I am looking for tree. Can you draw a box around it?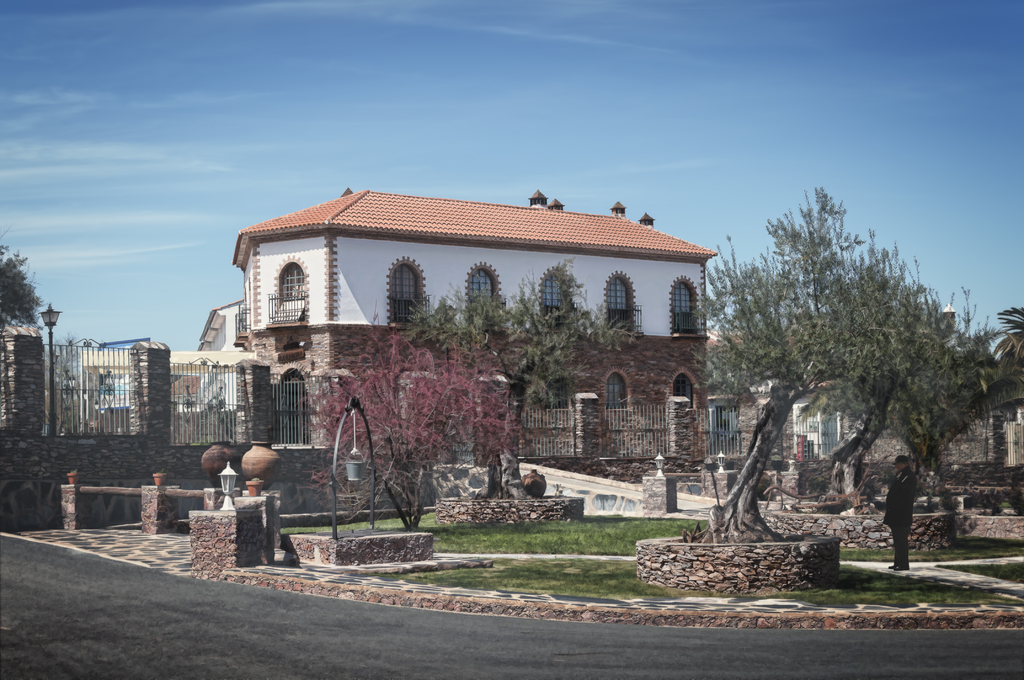
Sure, the bounding box is bbox=(399, 278, 645, 492).
